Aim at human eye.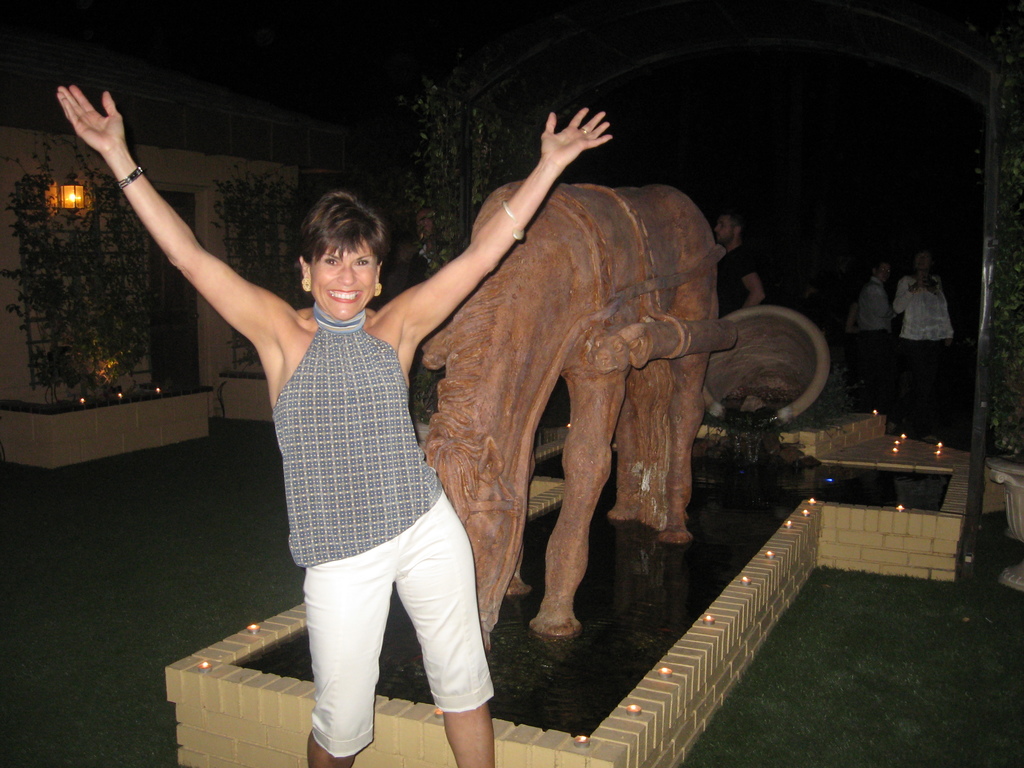
Aimed at 326/257/344/266.
